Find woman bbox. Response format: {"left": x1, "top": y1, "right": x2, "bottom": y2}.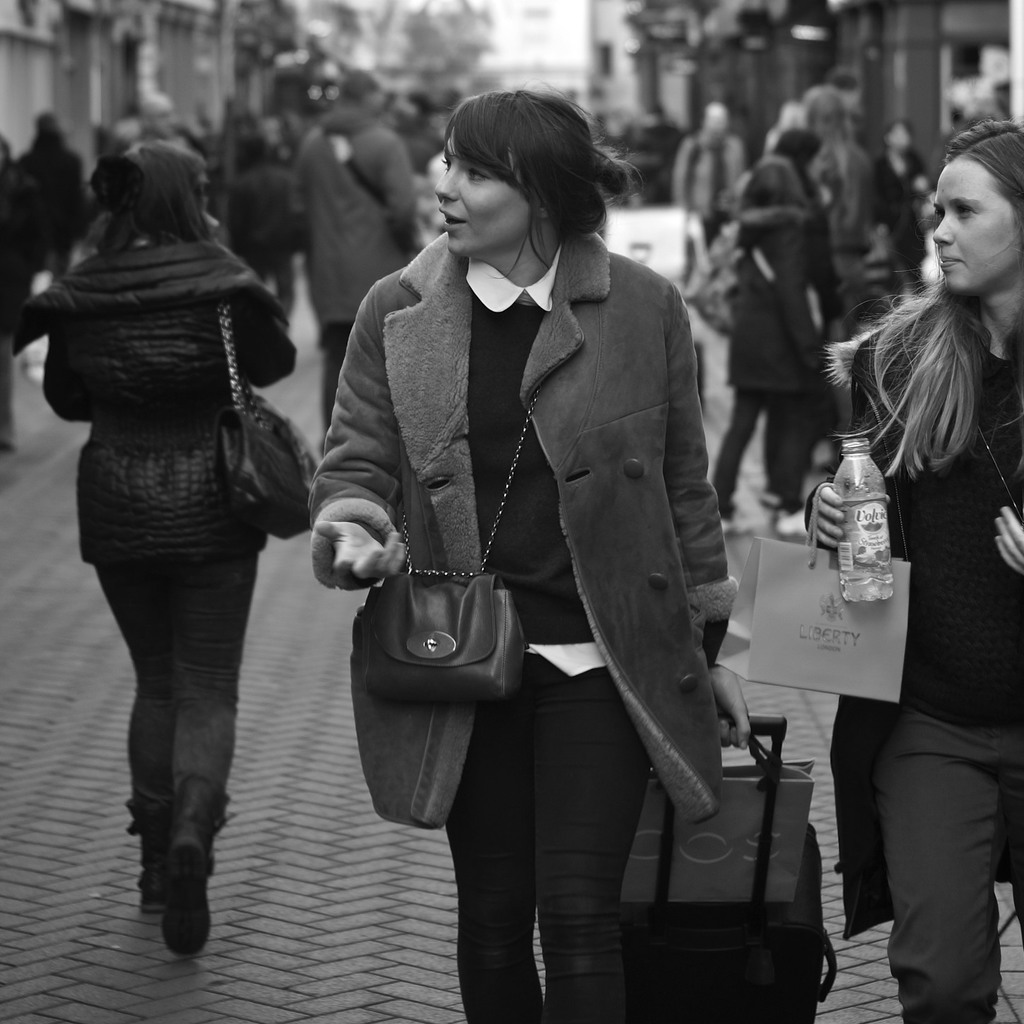
{"left": 815, "top": 117, "right": 1023, "bottom": 1023}.
